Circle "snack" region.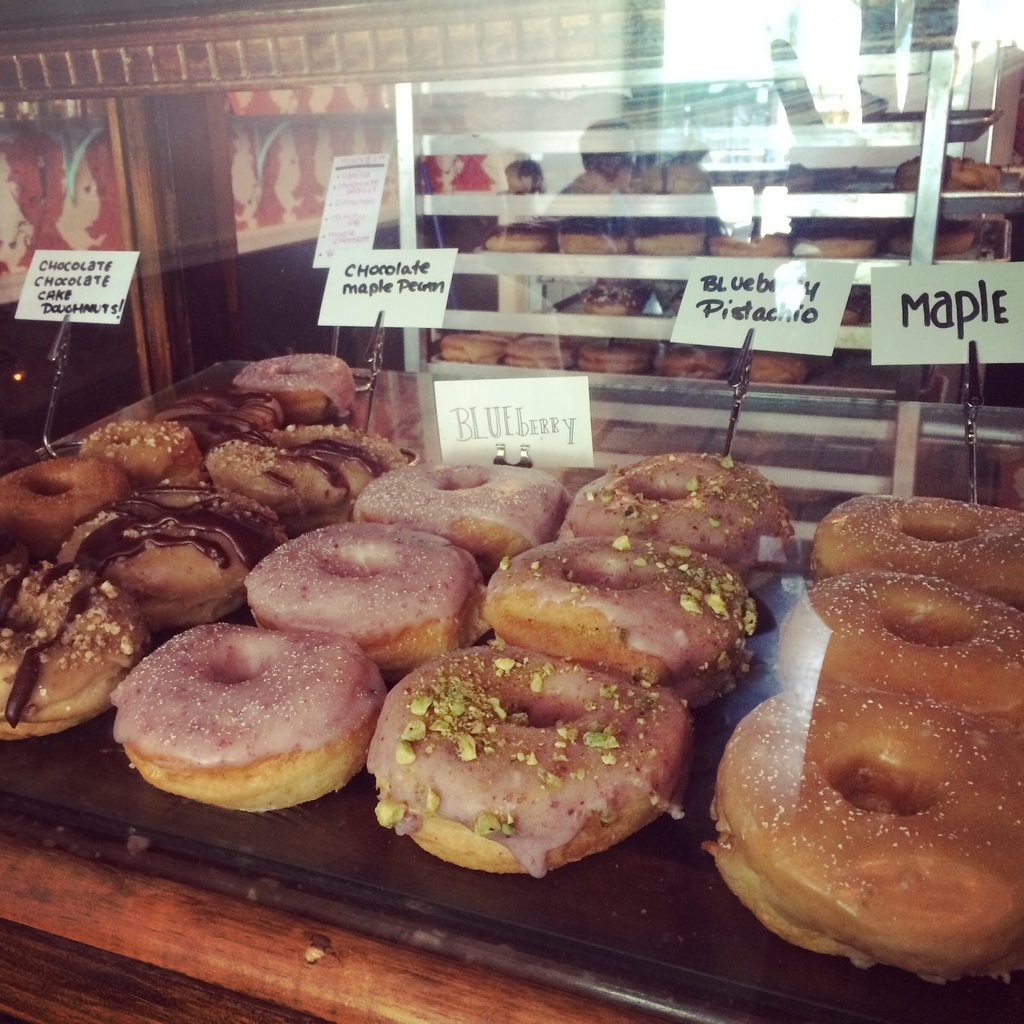
Region: (691, 682, 1023, 988).
